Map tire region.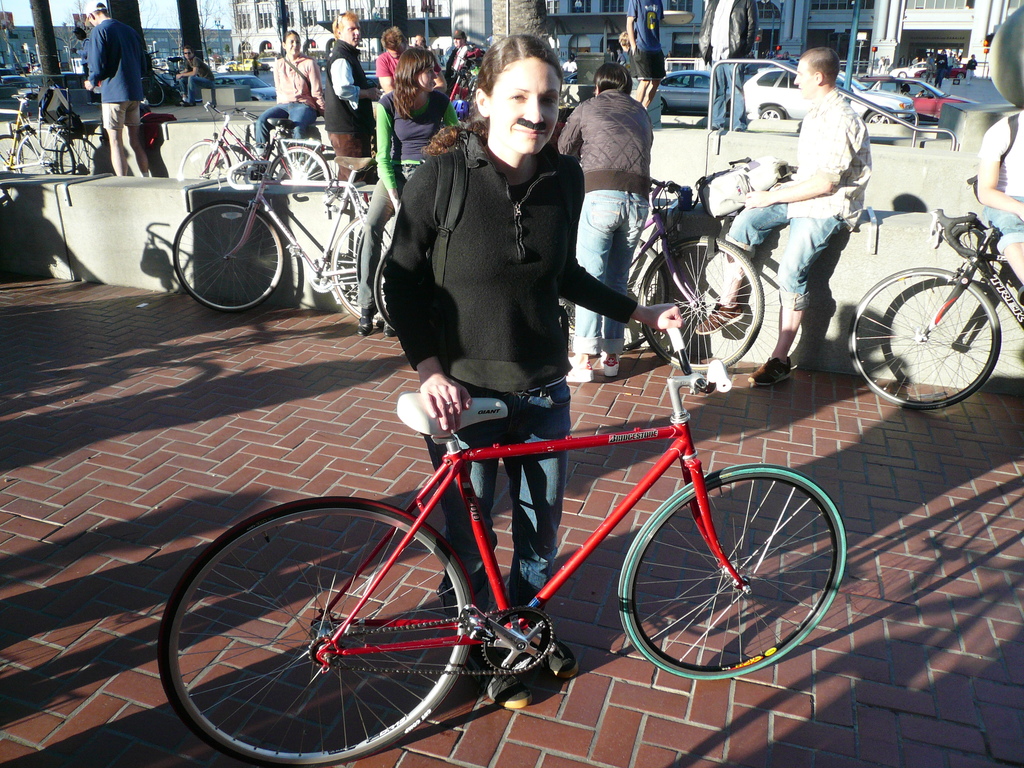
Mapped to x1=185 y1=76 x2=204 y2=102.
